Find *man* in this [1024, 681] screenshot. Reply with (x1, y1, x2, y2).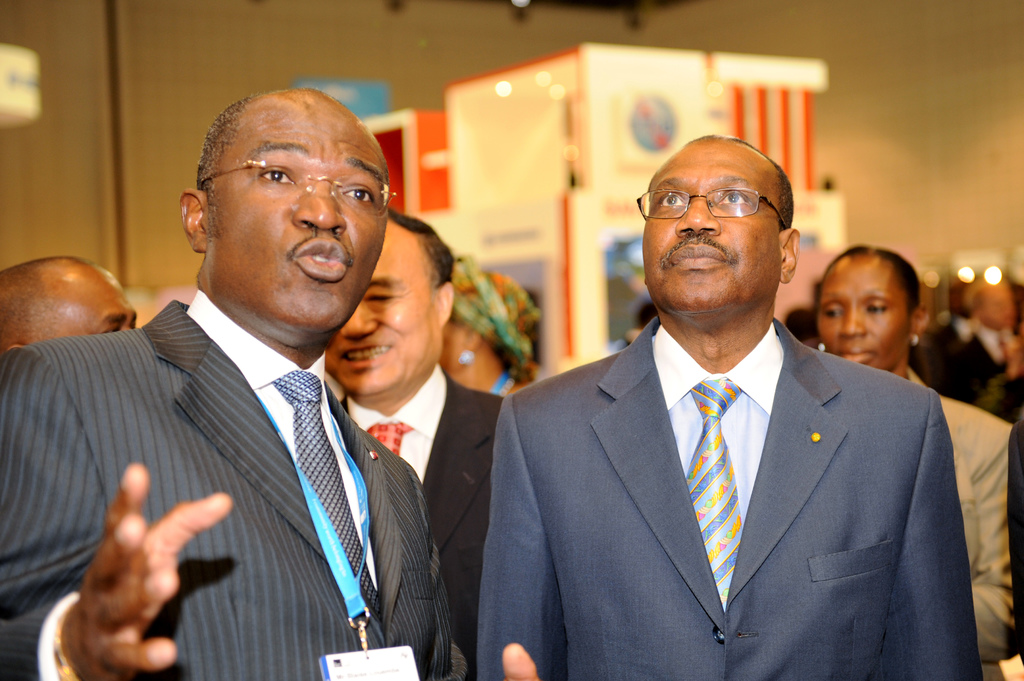
(17, 100, 481, 677).
